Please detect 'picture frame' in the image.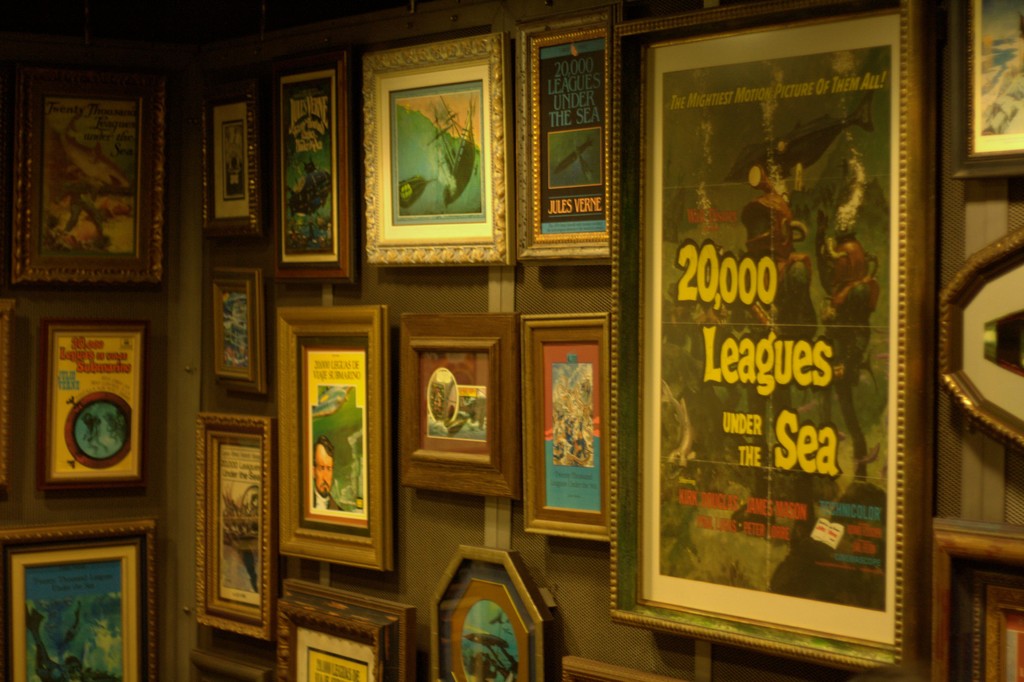
Rect(274, 54, 358, 284).
